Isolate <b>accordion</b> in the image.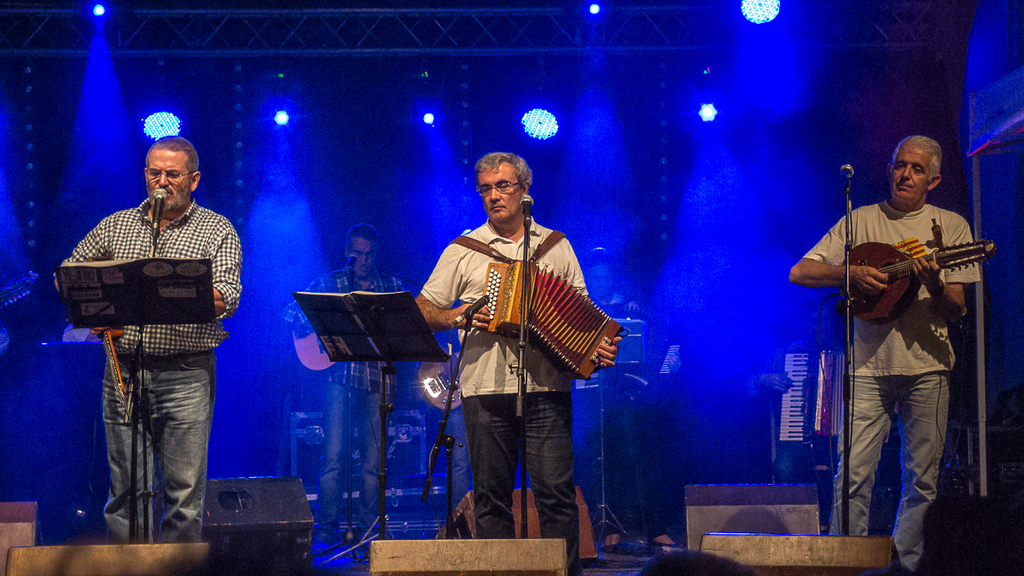
Isolated region: <box>453,222,619,377</box>.
